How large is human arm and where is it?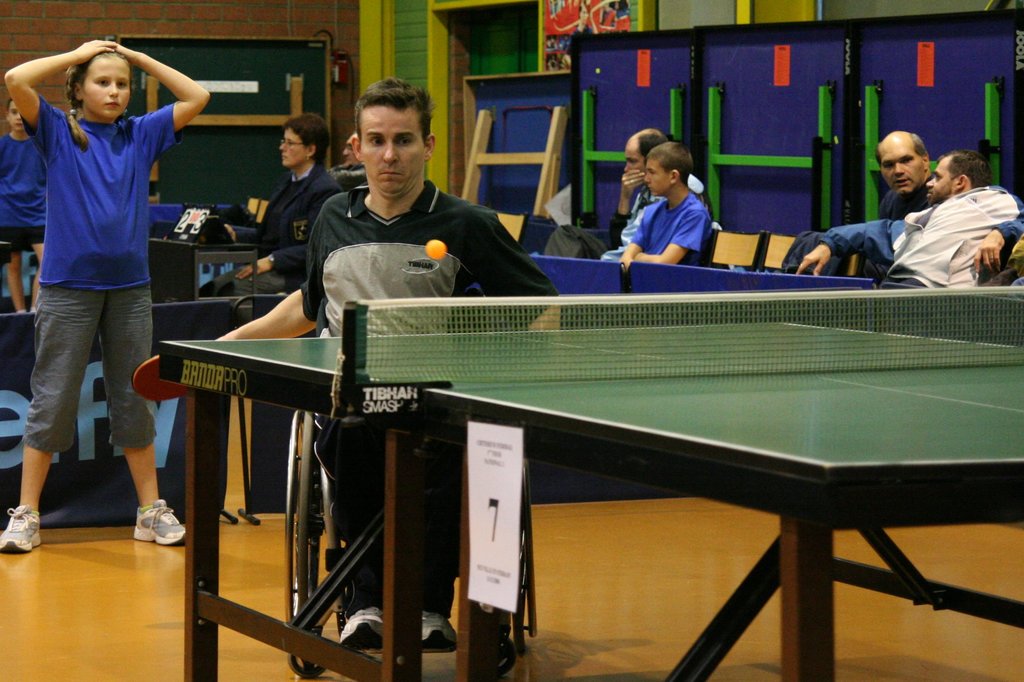
Bounding box: 794, 217, 896, 279.
